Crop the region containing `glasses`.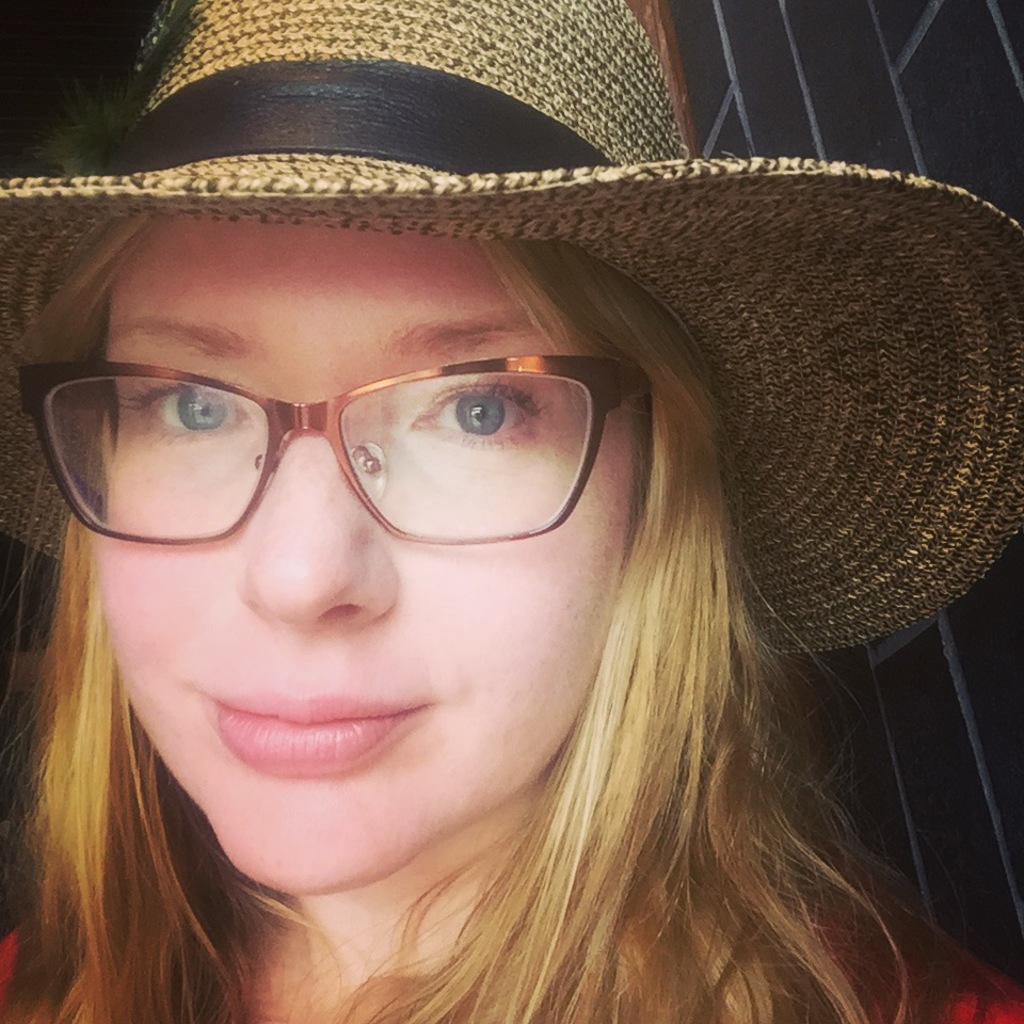
Crop region: bbox=(22, 330, 667, 563).
